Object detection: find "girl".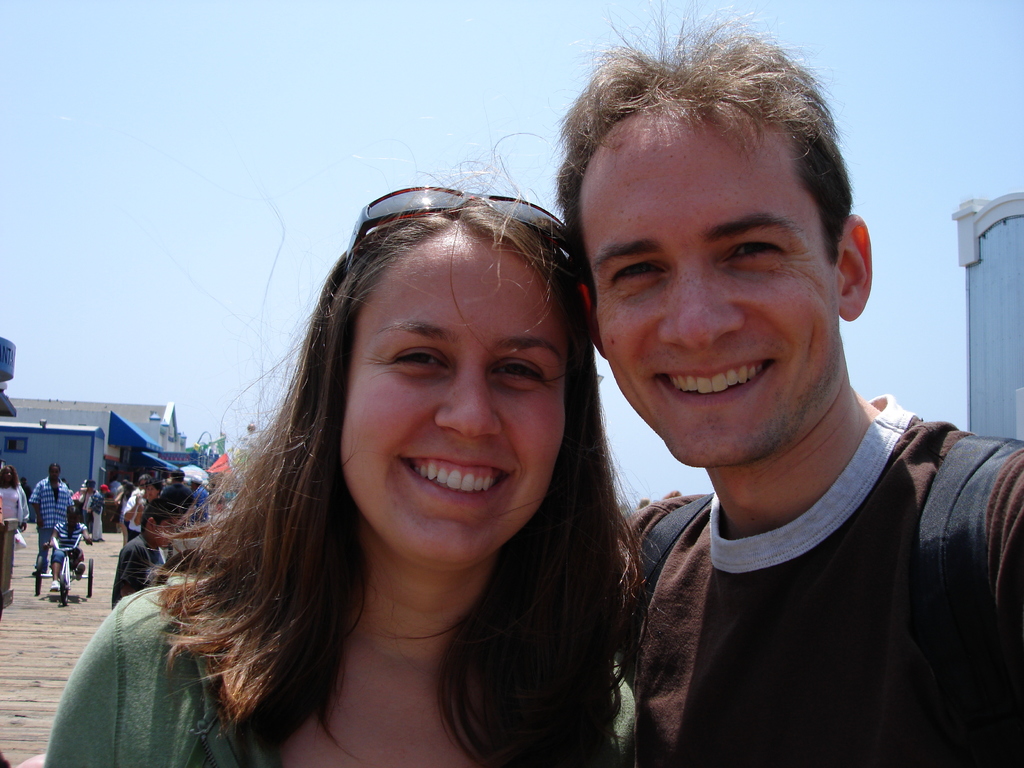
<bbox>44, 134, 673, 767</bbox>.
